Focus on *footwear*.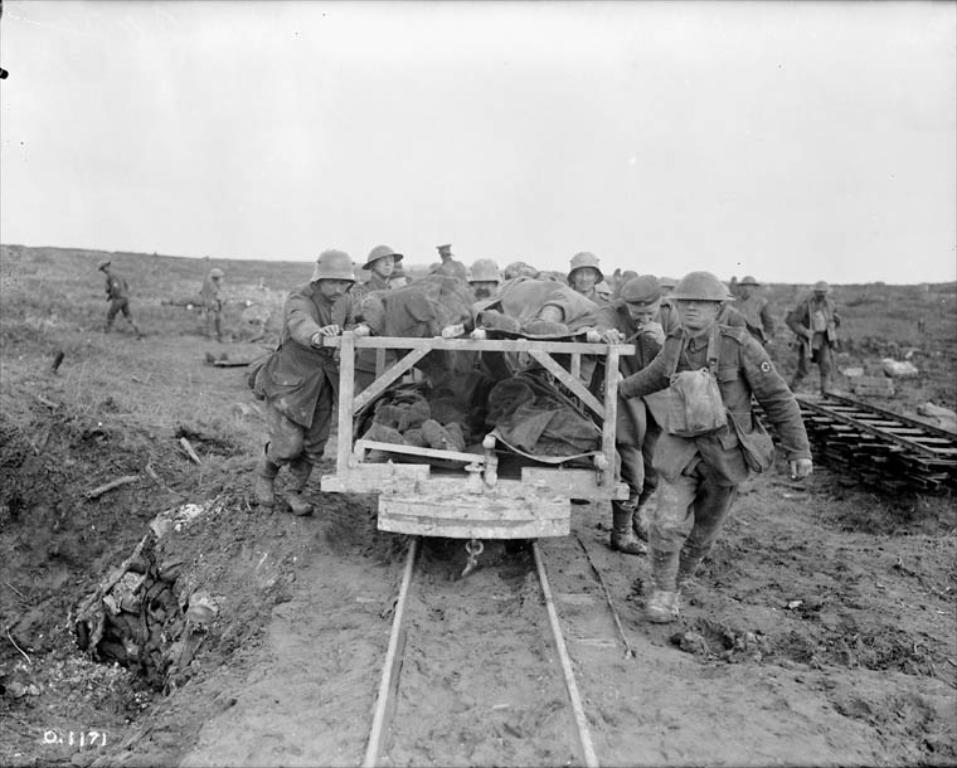
Focused at Rect(632, 485, 660, 539).
